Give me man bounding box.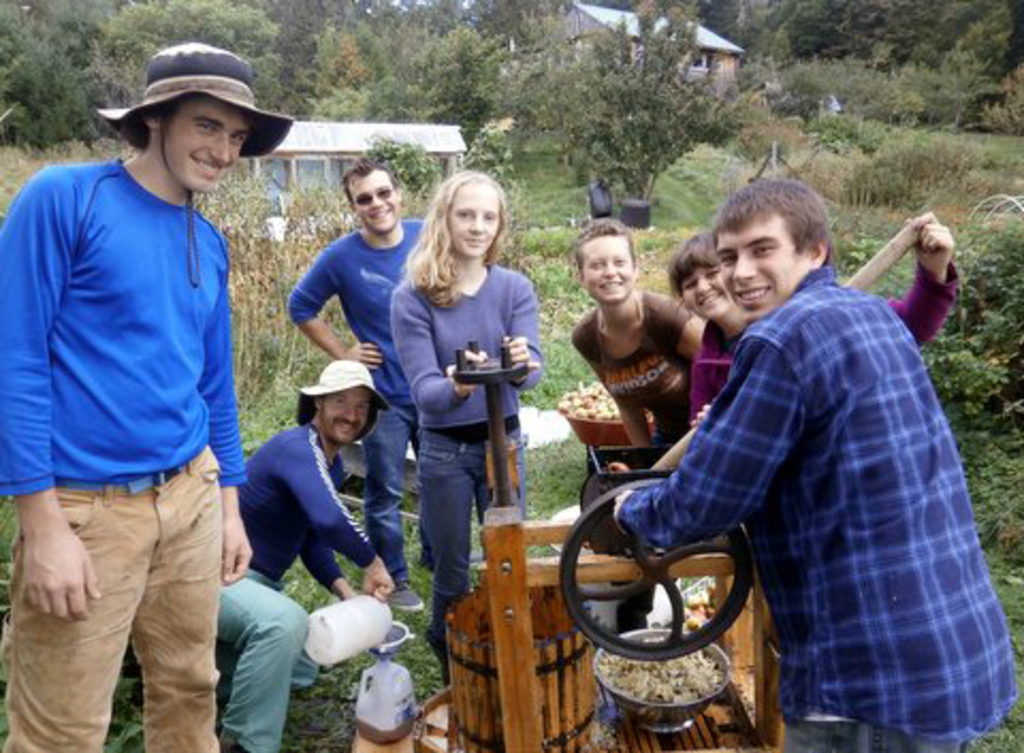
bbox=(207, 361, 395, 751).
